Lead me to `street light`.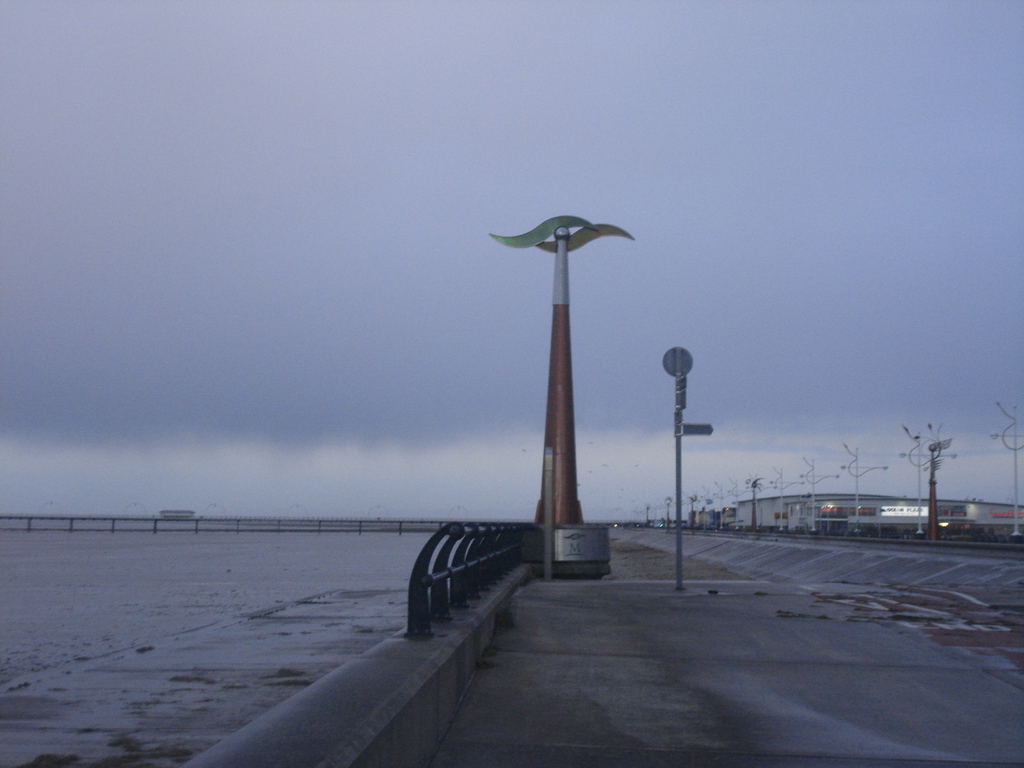
Lead to (x1=839, y1=447, x2=891, y2=537).
